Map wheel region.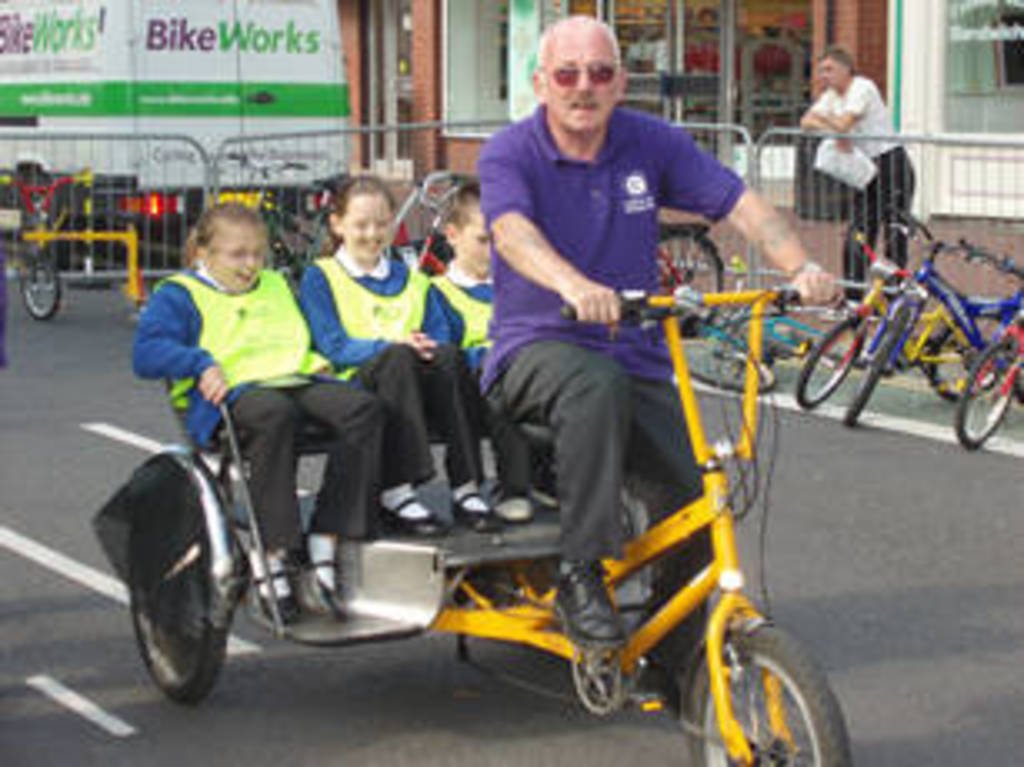
Mapped to [123, 450, 243, 704].
